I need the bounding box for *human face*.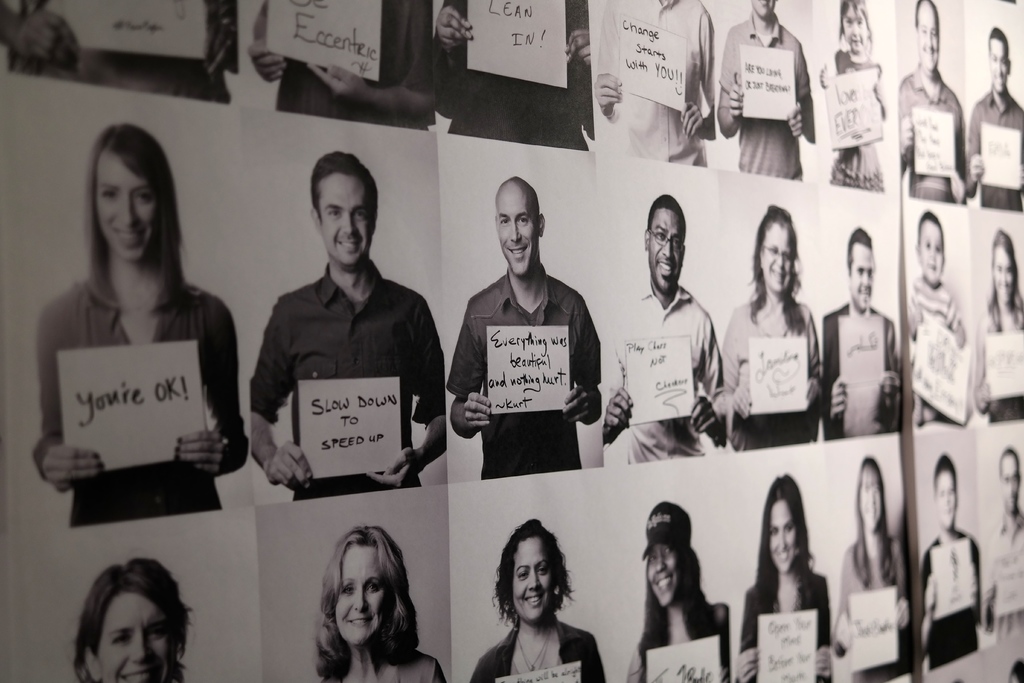
Here it is: bbox=(98, 596, 173, 682).
